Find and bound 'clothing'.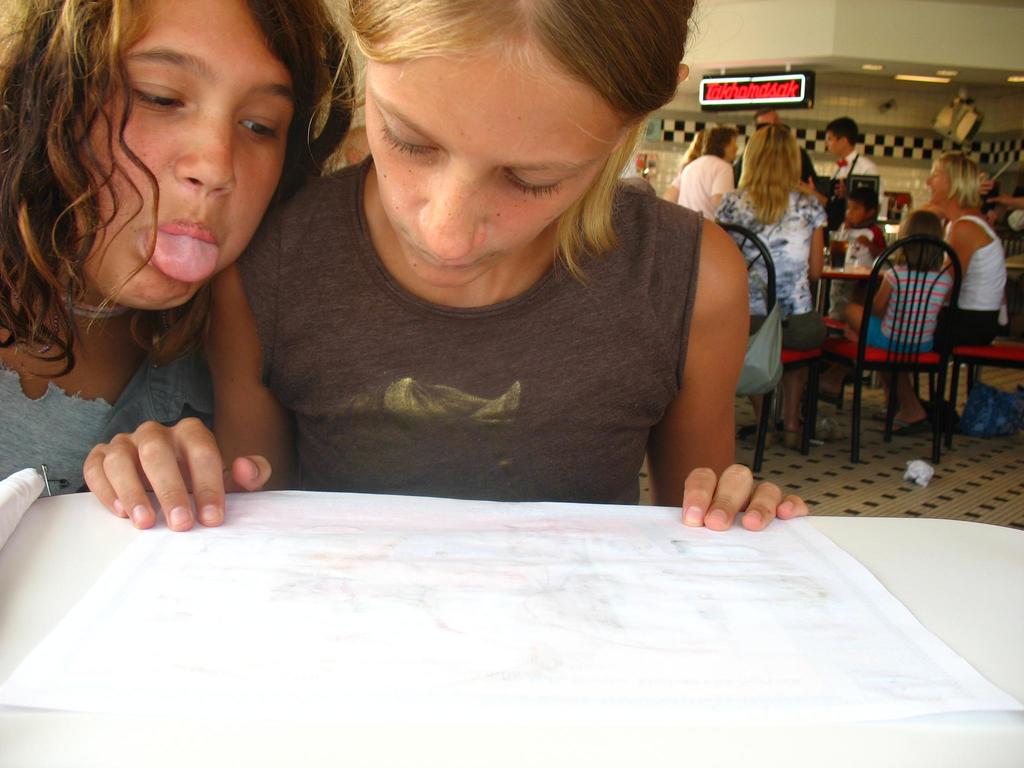
Bound: bbox(733, 147, 818, 184).
